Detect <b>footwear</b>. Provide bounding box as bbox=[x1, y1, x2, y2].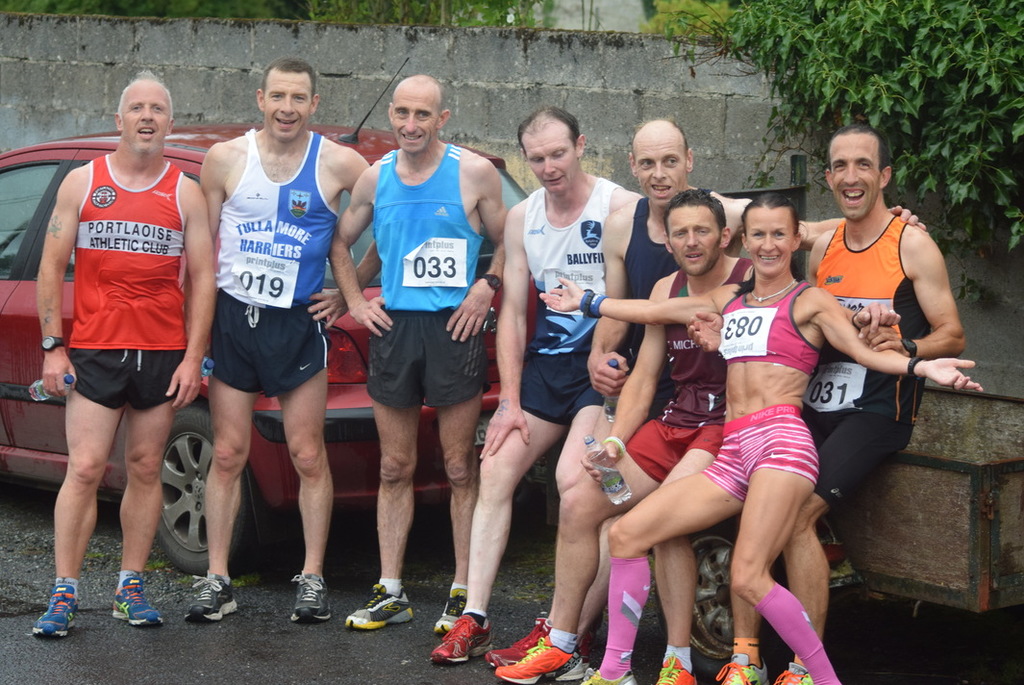
bbox=[288, 570, 334, 623].
